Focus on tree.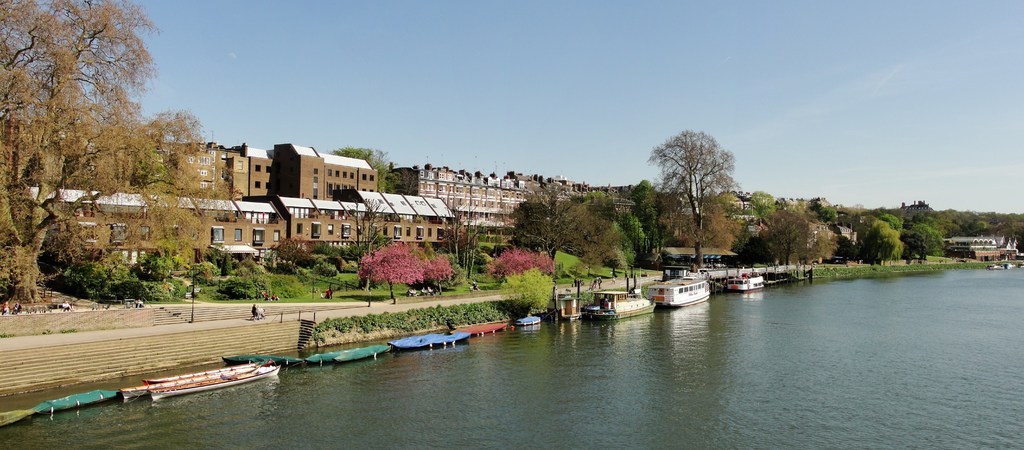
Focused at {"left": 818, "top": 202, "right": 840, "bottom": 227}.
